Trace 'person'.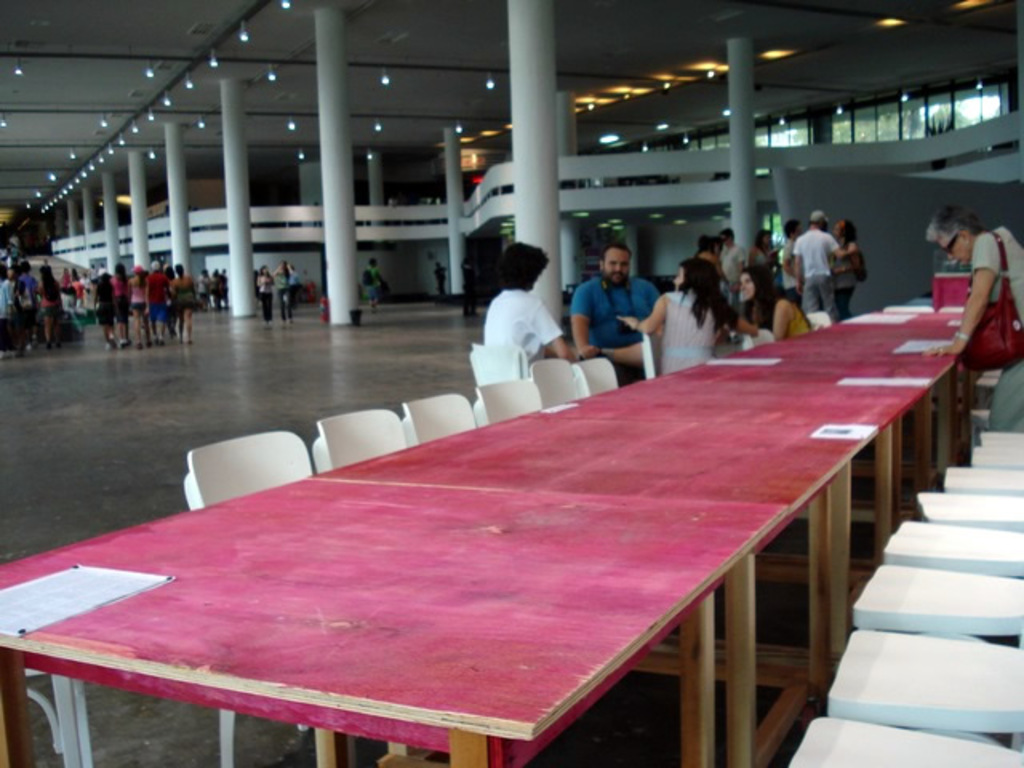
Traced to bbox(363, 256, 389, 317).
